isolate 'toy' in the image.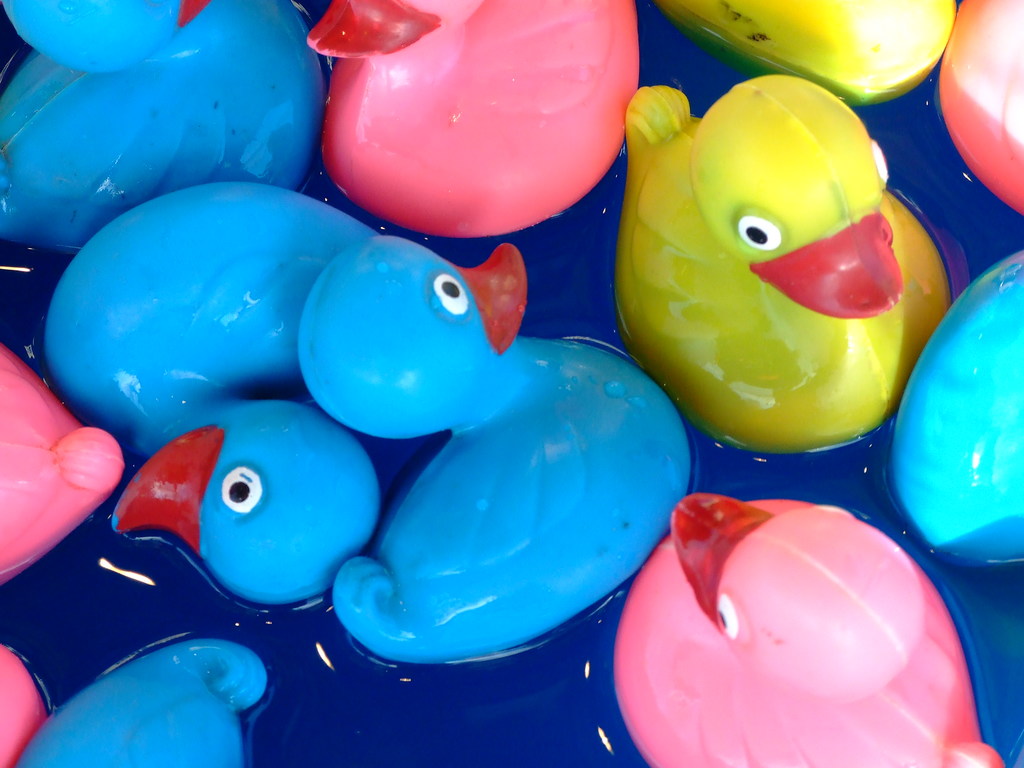
Isolated region: box(614, 491, 1002, 767).
